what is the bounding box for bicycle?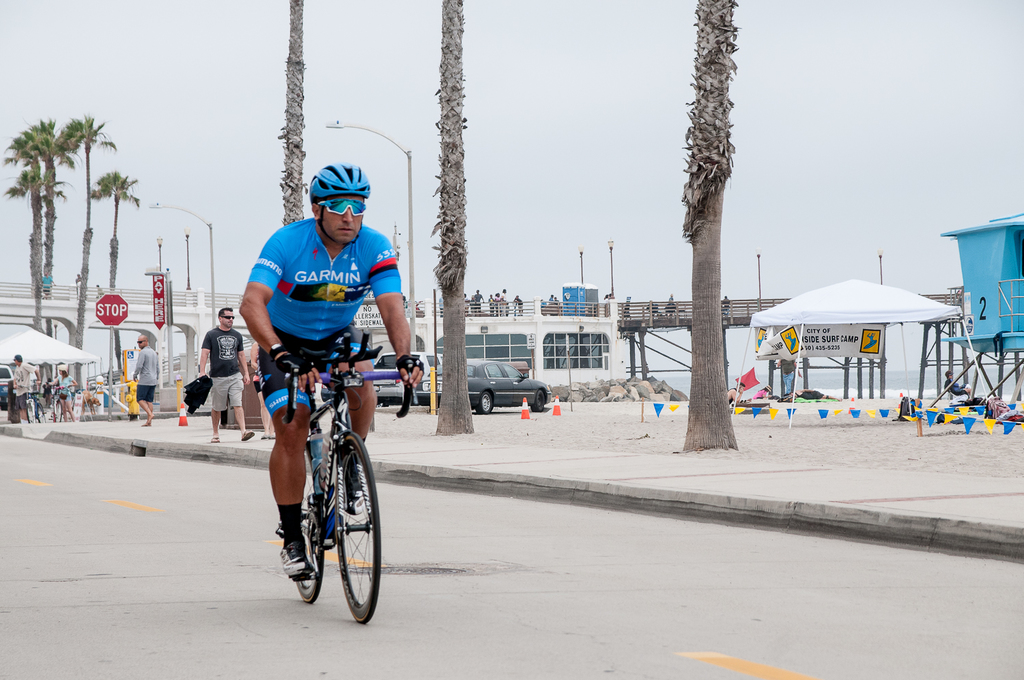
crop(51, 371, 80, 419).
